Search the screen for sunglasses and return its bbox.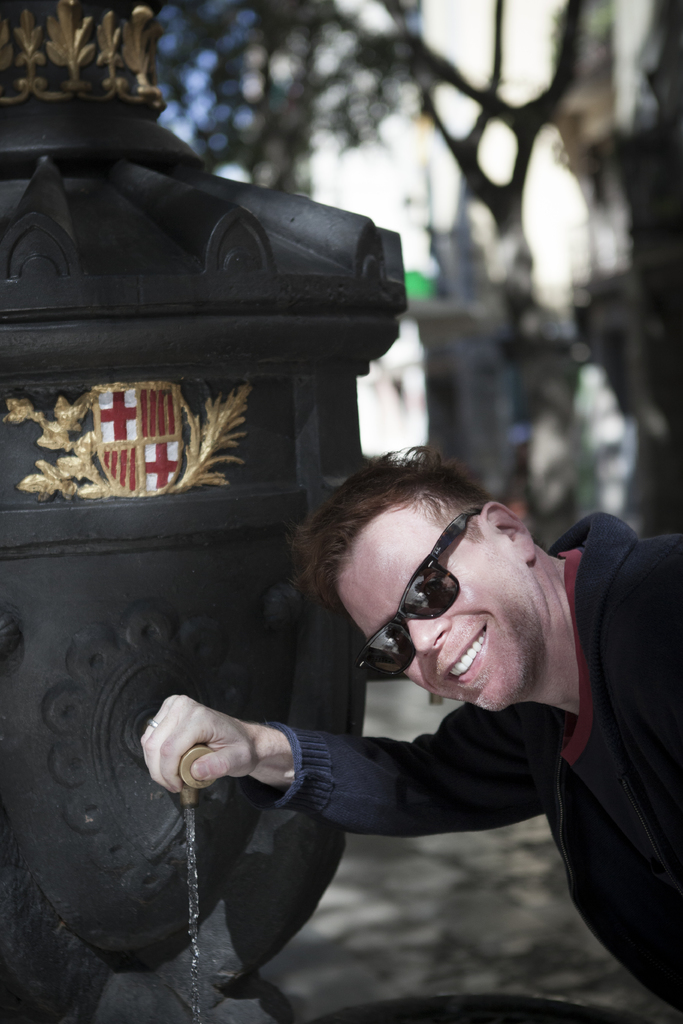
Found: 358,498,486,680.
